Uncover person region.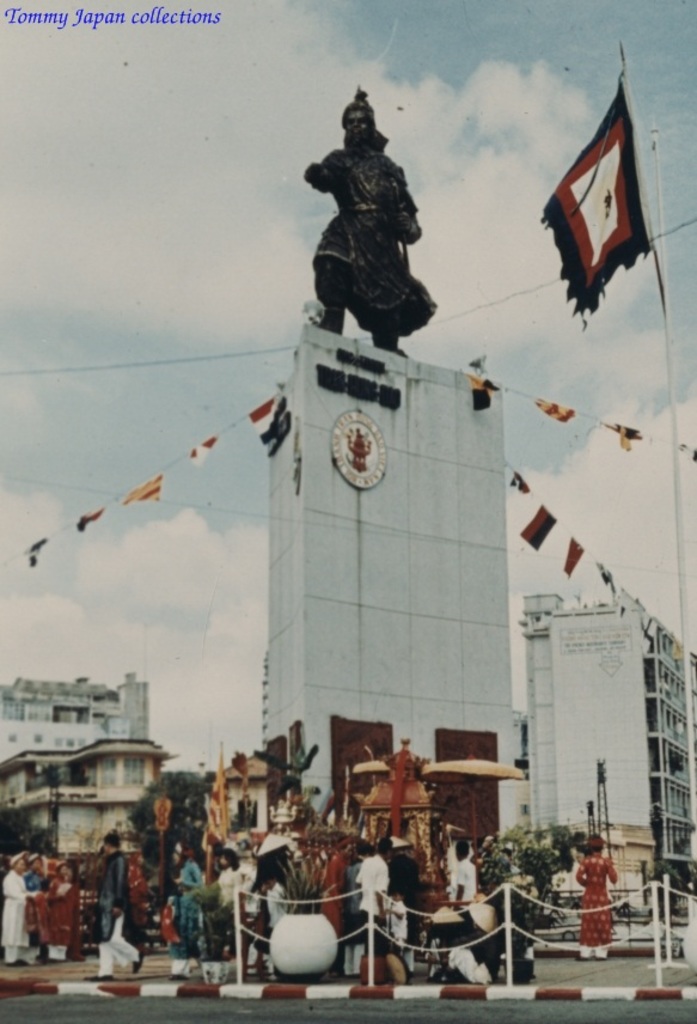
Uncovered: [x1=305, y1=84, x2=418, y2=351].
